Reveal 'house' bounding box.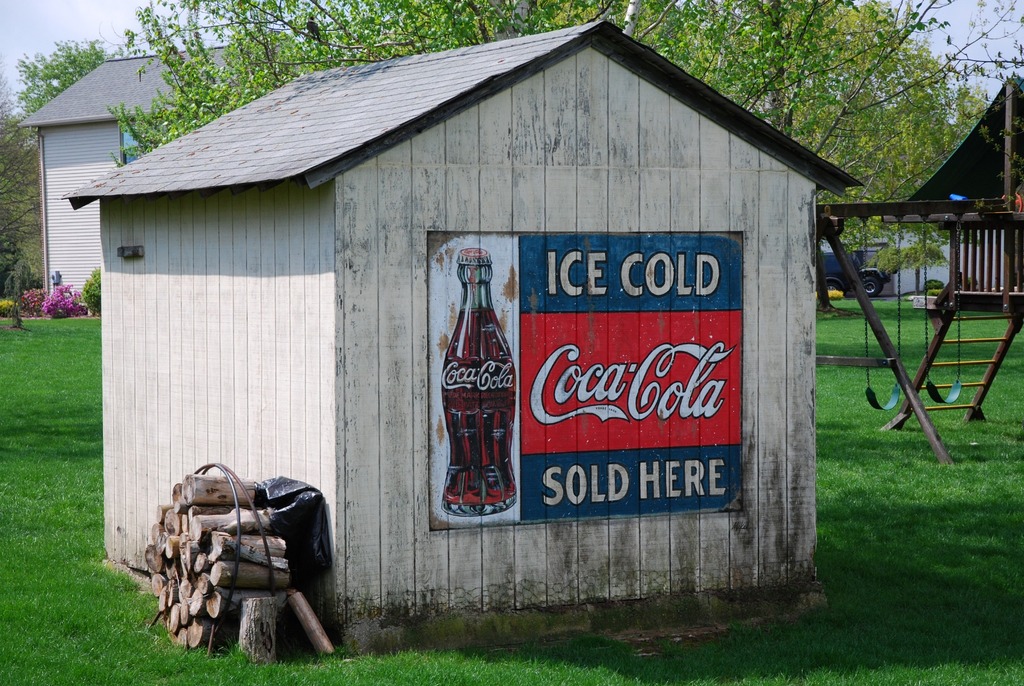
Revealed: BBox(92, 22, 866, 655).
